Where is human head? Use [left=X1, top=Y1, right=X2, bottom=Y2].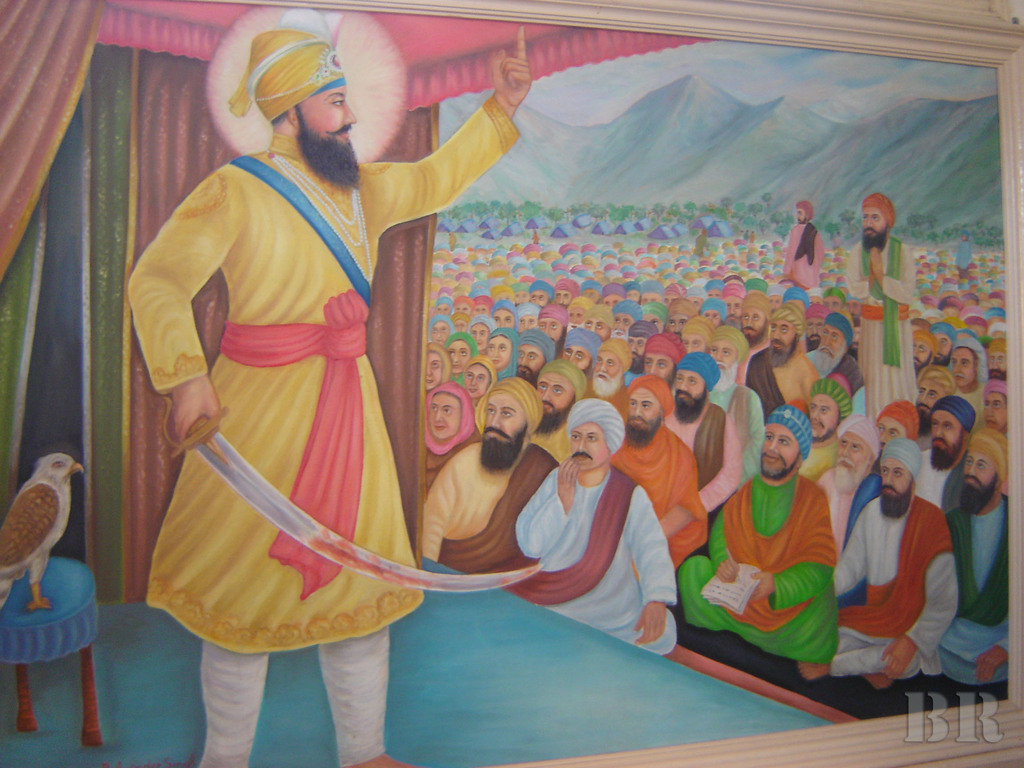
[left=988, top=339, right=1007, bottom=381].
